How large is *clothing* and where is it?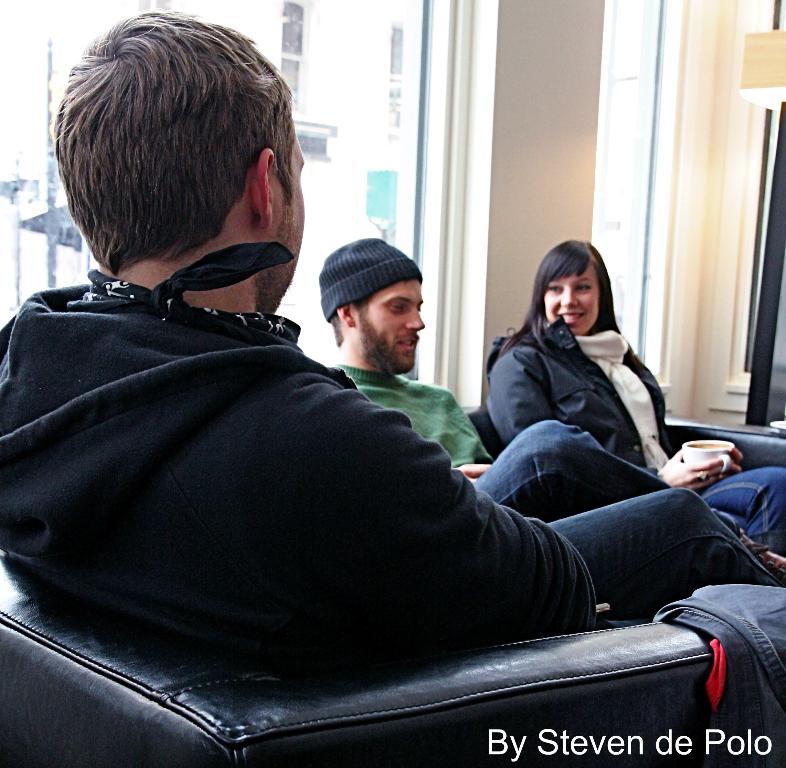
Bounding box: 0:258:783:673.
